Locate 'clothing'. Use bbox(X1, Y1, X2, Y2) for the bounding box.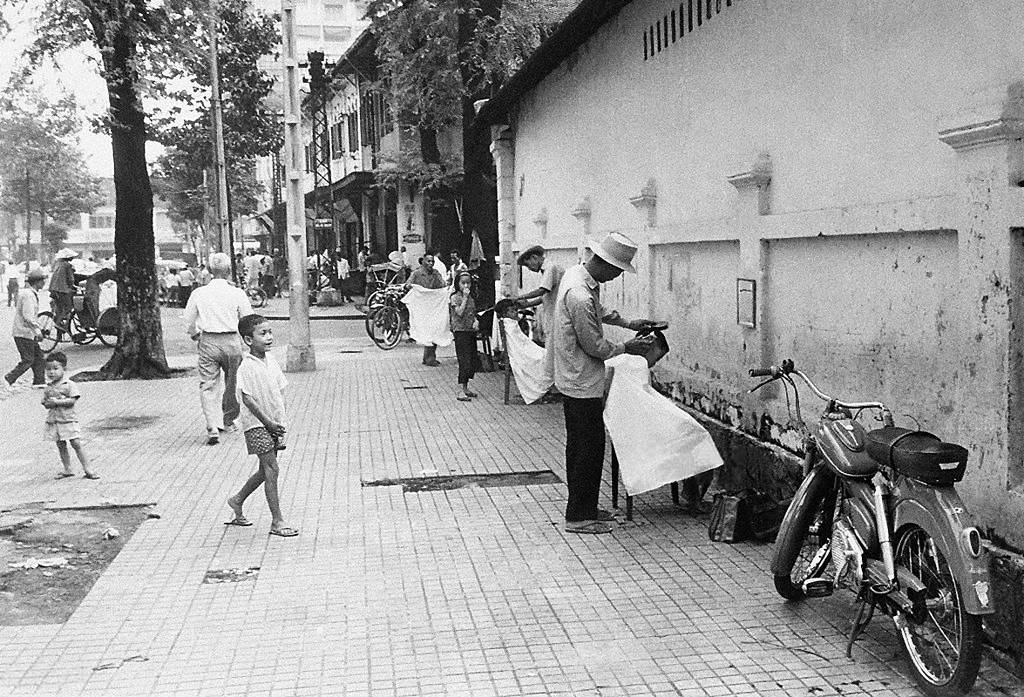
bbox(448, 290, 476, 382).
